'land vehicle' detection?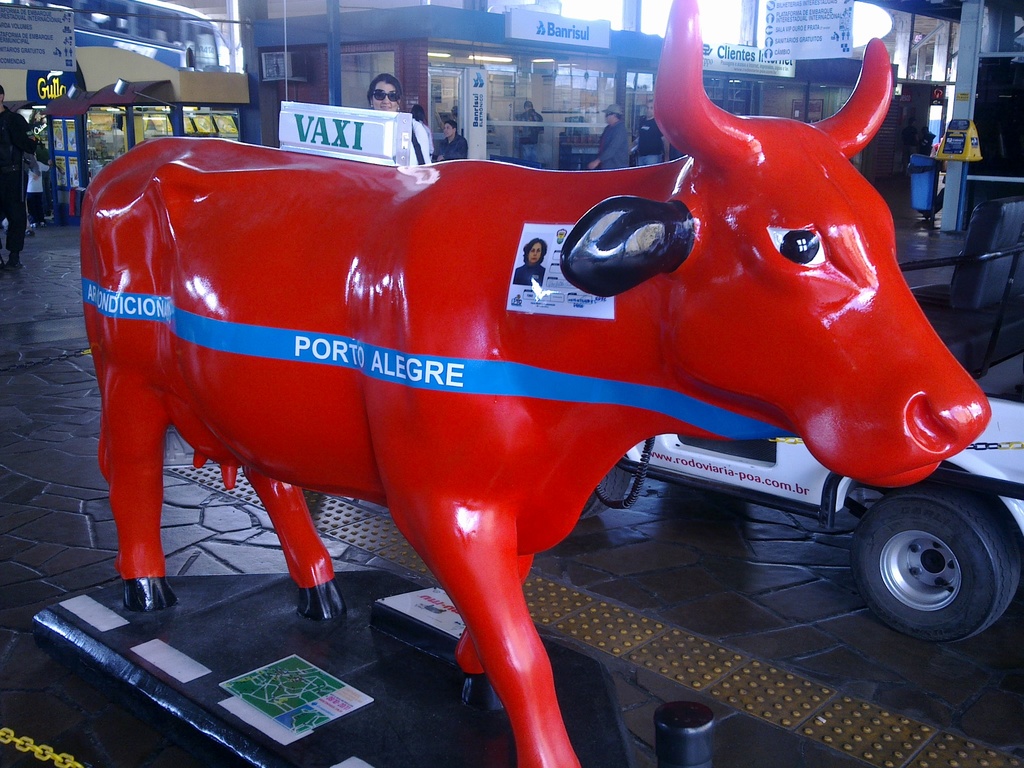
[x1=579, y1=195, x2=1023, y2=643]
